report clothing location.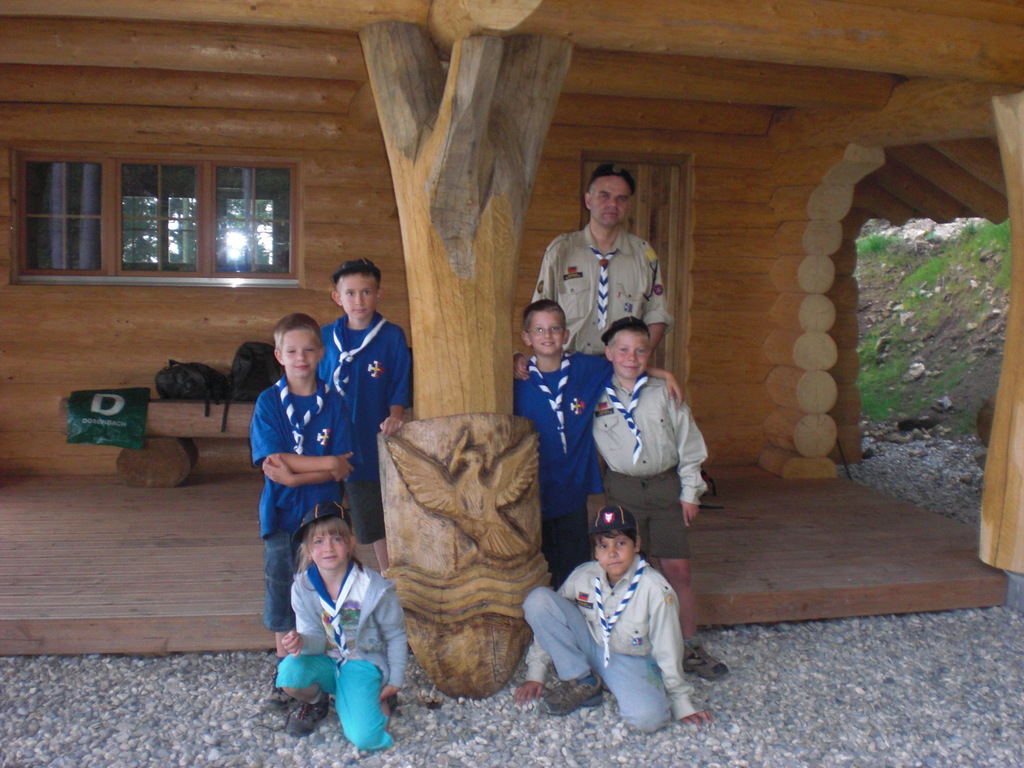
Report: {"x1": 249, "y1": 372, "x2": 355, "y2": 633}.
